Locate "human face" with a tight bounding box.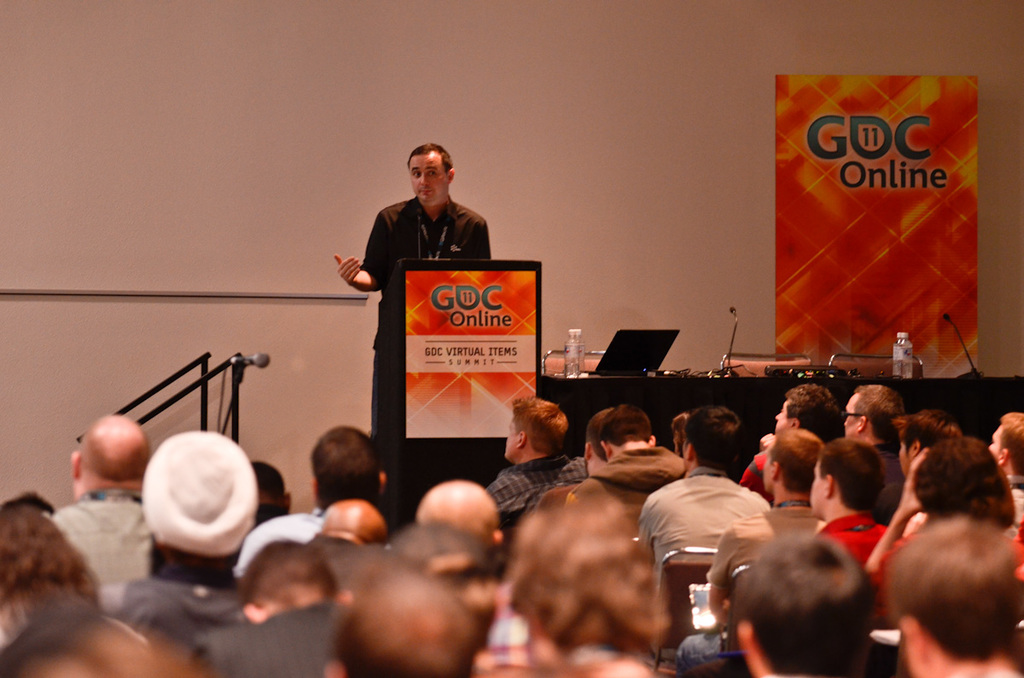
box=[504, 420, 518, 455].
